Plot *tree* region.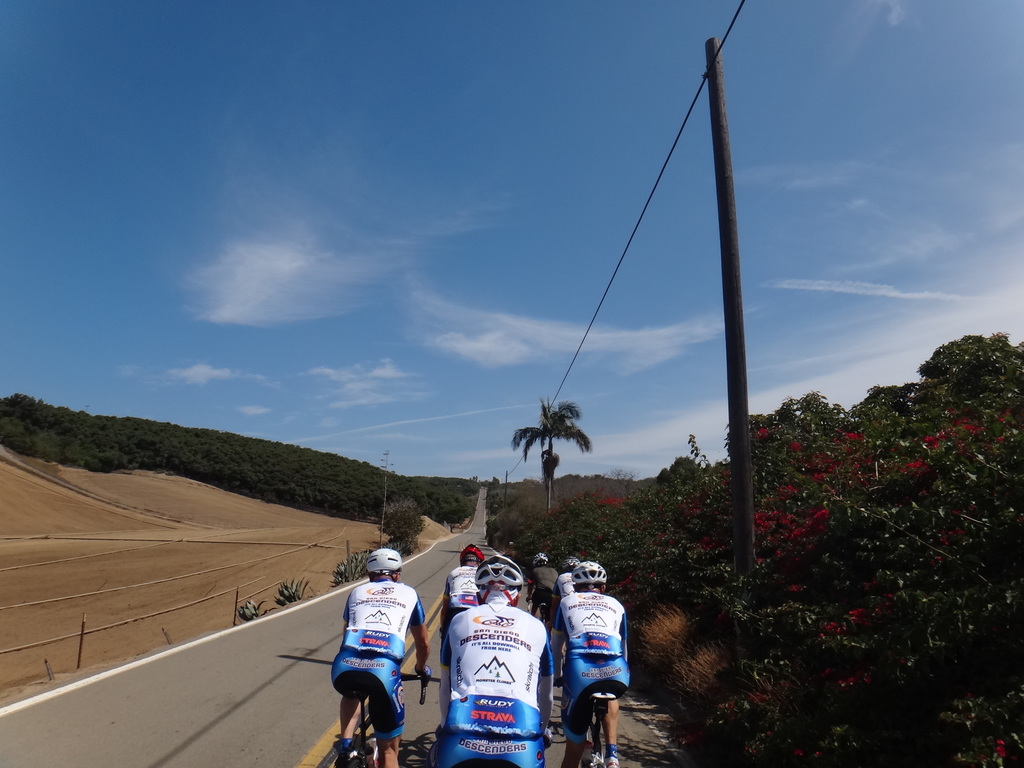
Plotted at (498,404,604,501).
